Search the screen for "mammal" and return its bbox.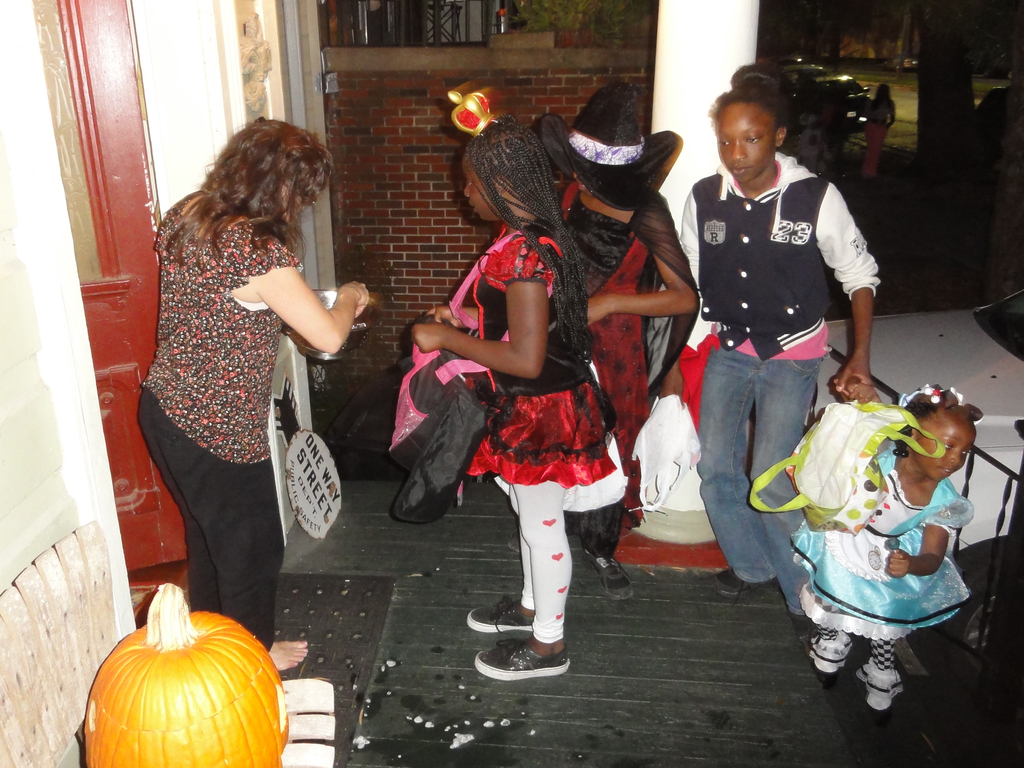
Found: 865 82 897 177.
